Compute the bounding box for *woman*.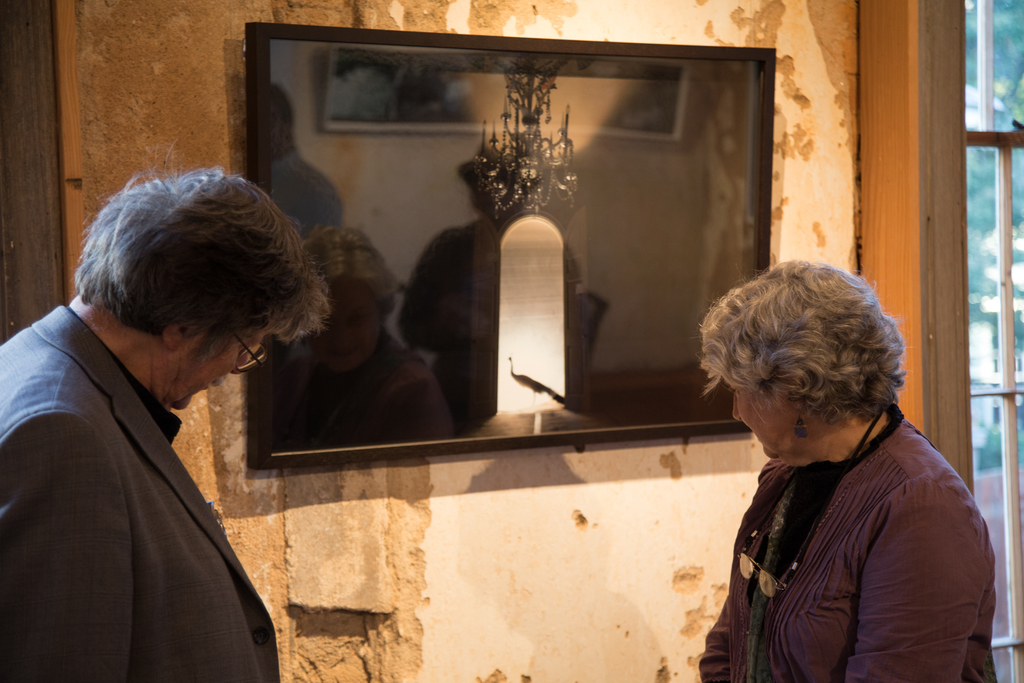
[675,259,1011,680].
